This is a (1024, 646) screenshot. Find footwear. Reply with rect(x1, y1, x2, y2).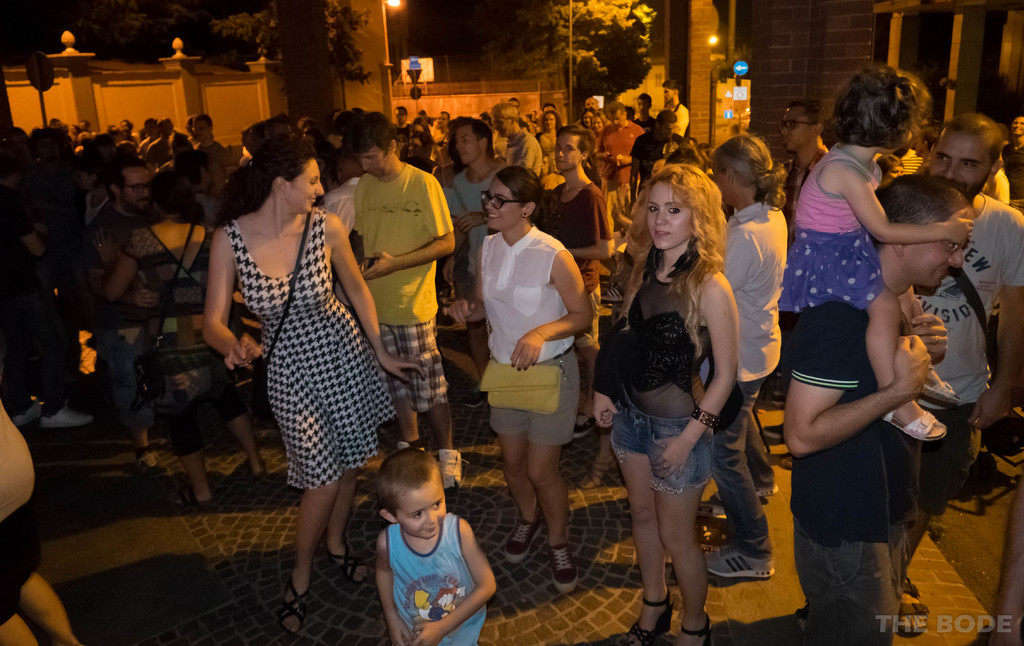
rect(281, 574, 310, 632).
